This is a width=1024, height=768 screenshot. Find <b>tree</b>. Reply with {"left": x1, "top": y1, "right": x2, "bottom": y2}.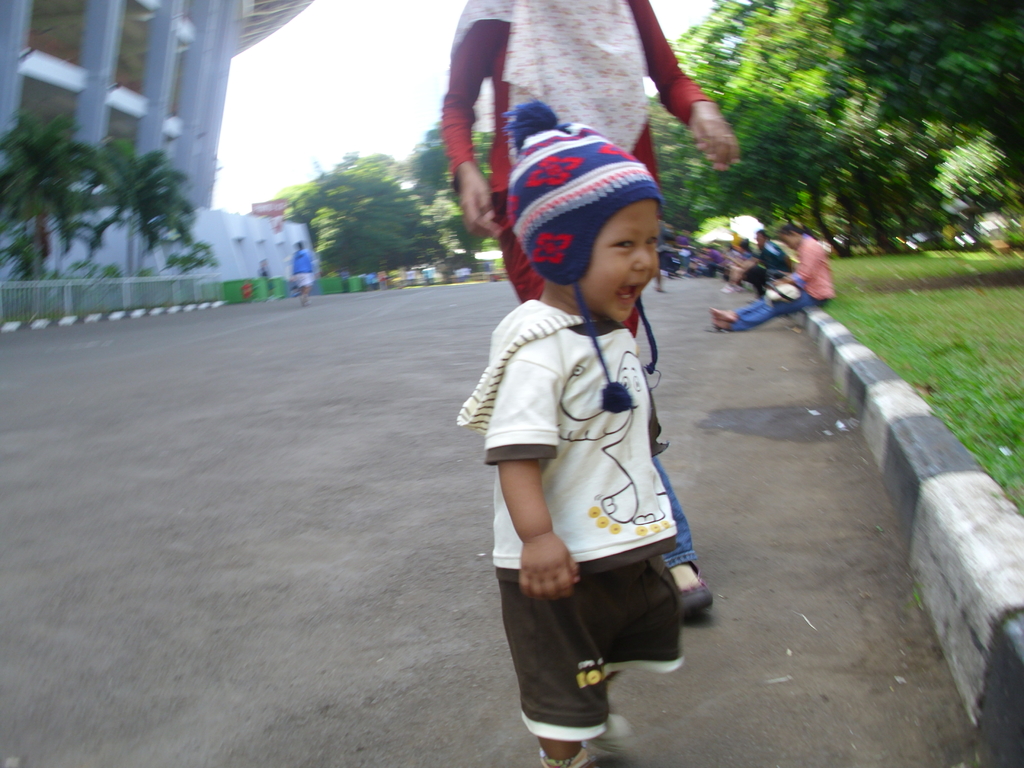
{"left": 668, "top": 0, "right": 883, "bottom": 262}.
